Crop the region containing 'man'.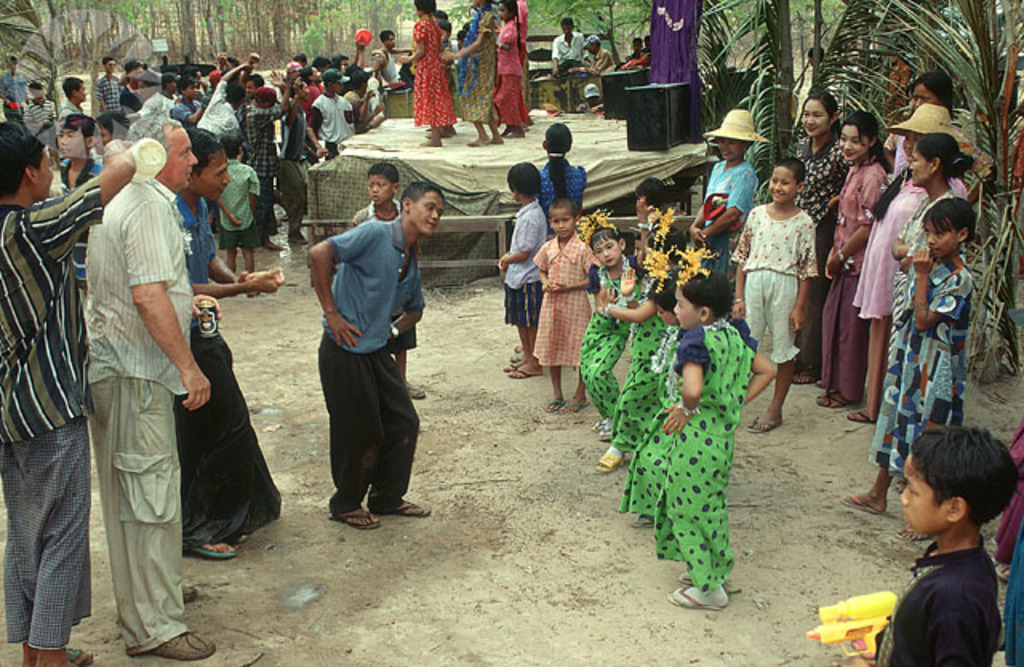
Crop region: x1=96 y1=58 x2=122 y2=110.
